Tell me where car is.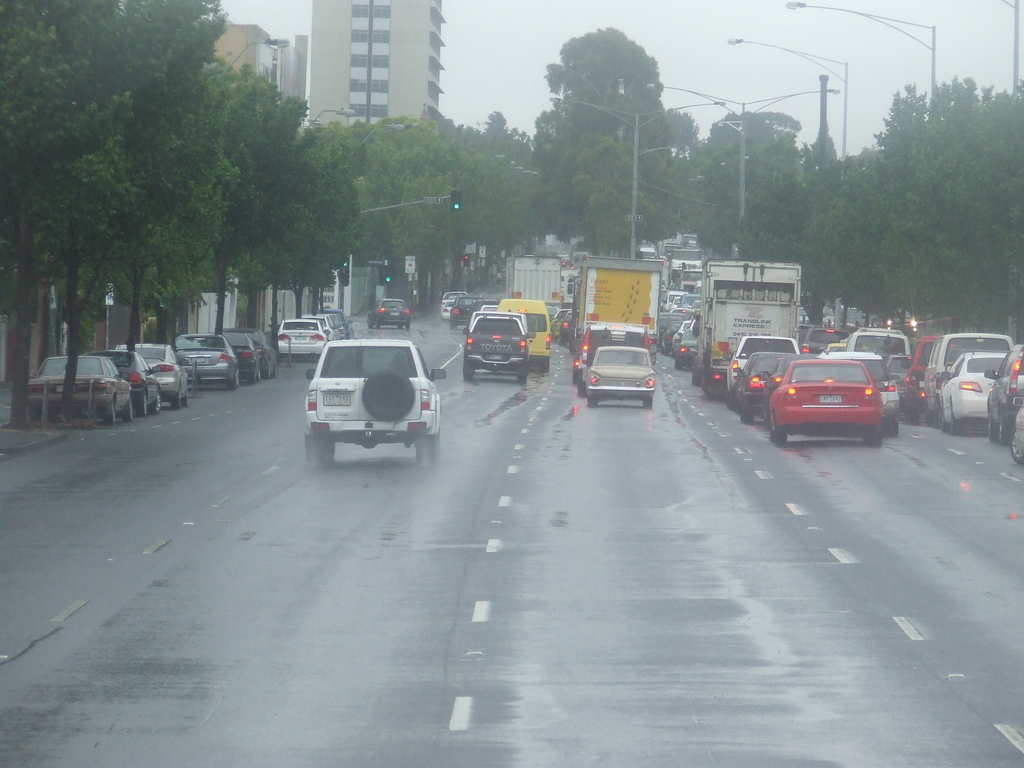
car is at bbox(131, 342, 188, 406).
